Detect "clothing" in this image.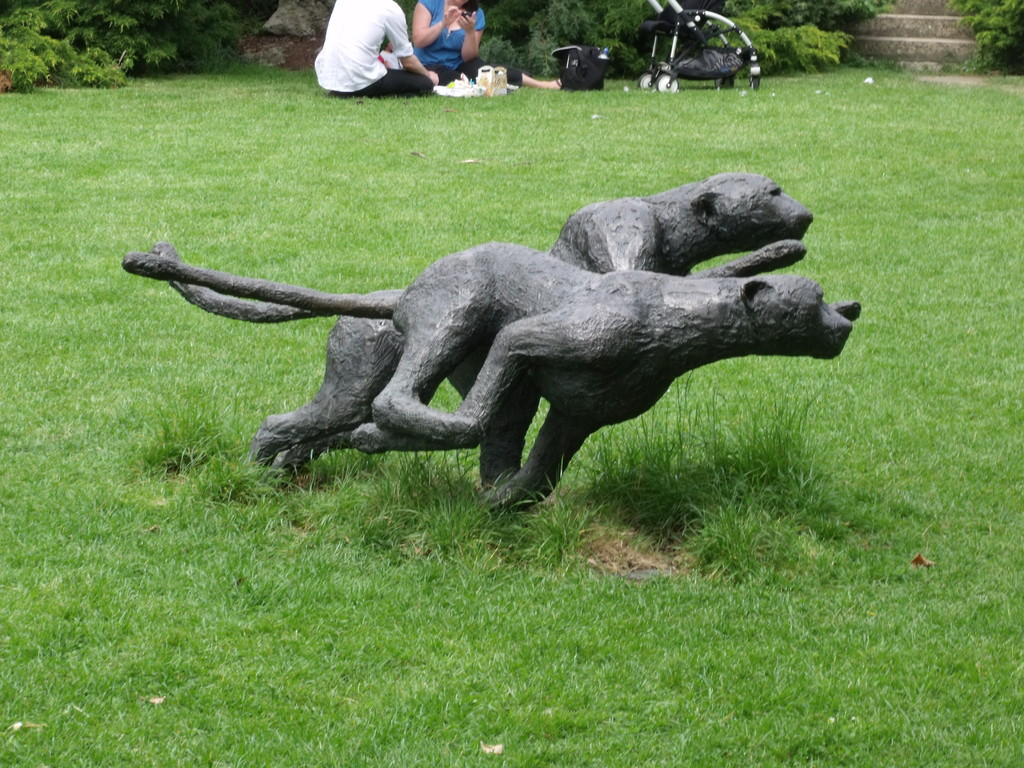
Detection: BBox(343, 68, 433, 95).
